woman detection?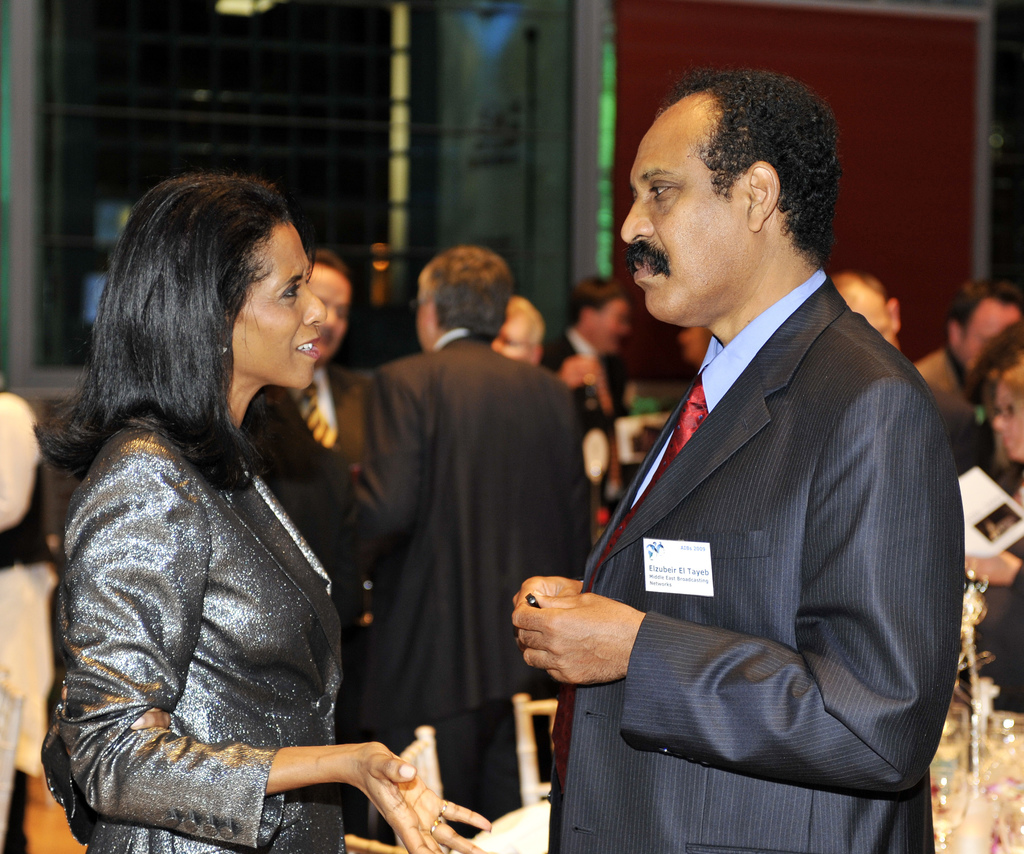
<region>33, 156, 395, 853</region>
